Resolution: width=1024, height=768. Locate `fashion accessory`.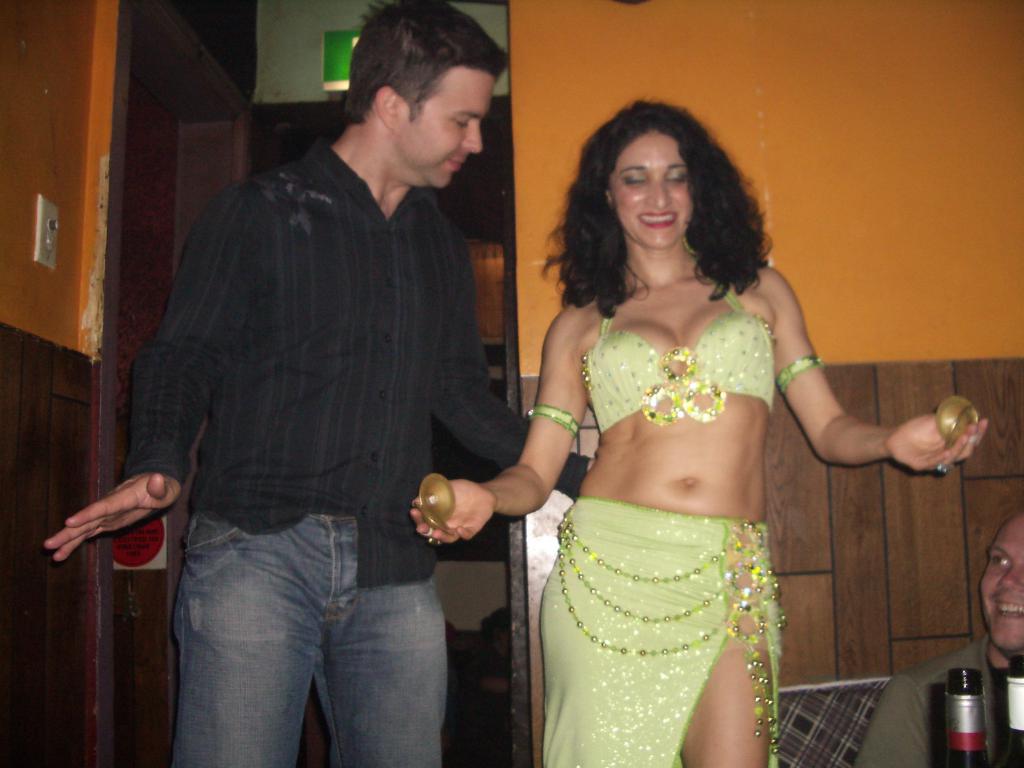
bbox=[554, 523, 794, 756].
